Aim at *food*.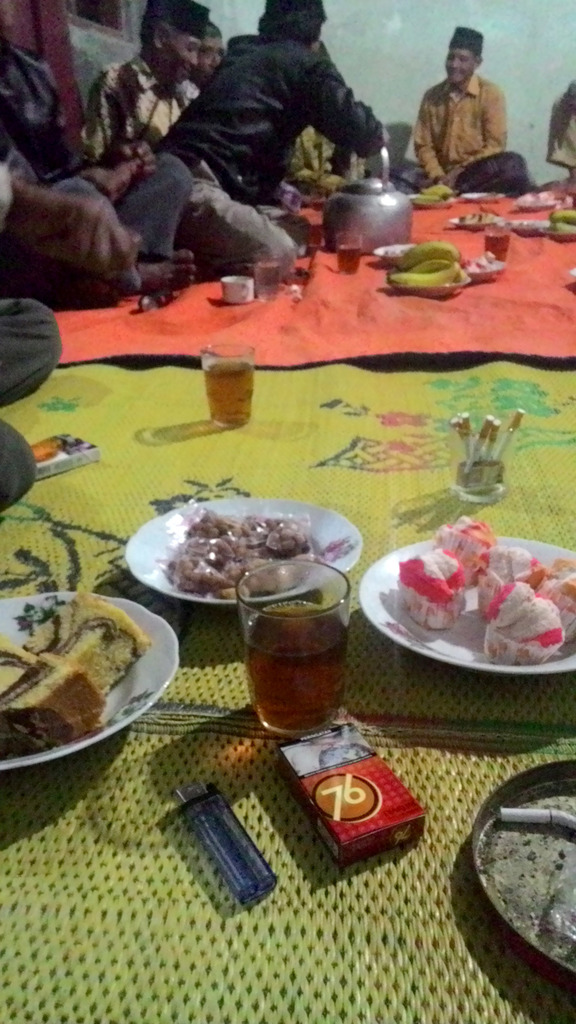
Aimed at [x1=24, y1=589, x2=154, y2=699].
